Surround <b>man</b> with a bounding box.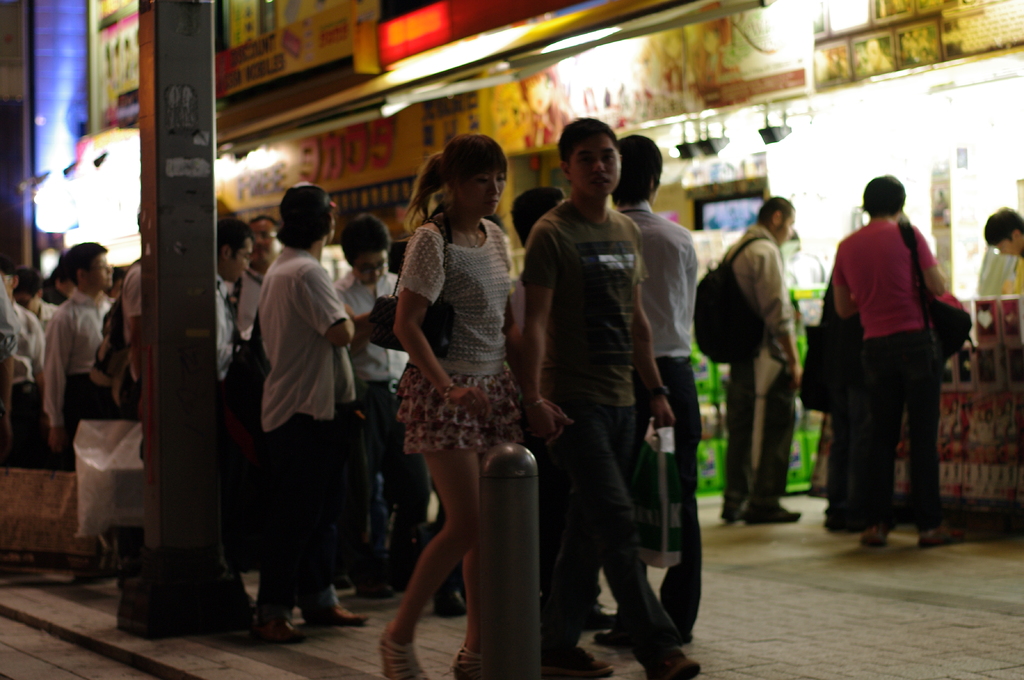
region(507, 187, 568, 331).
